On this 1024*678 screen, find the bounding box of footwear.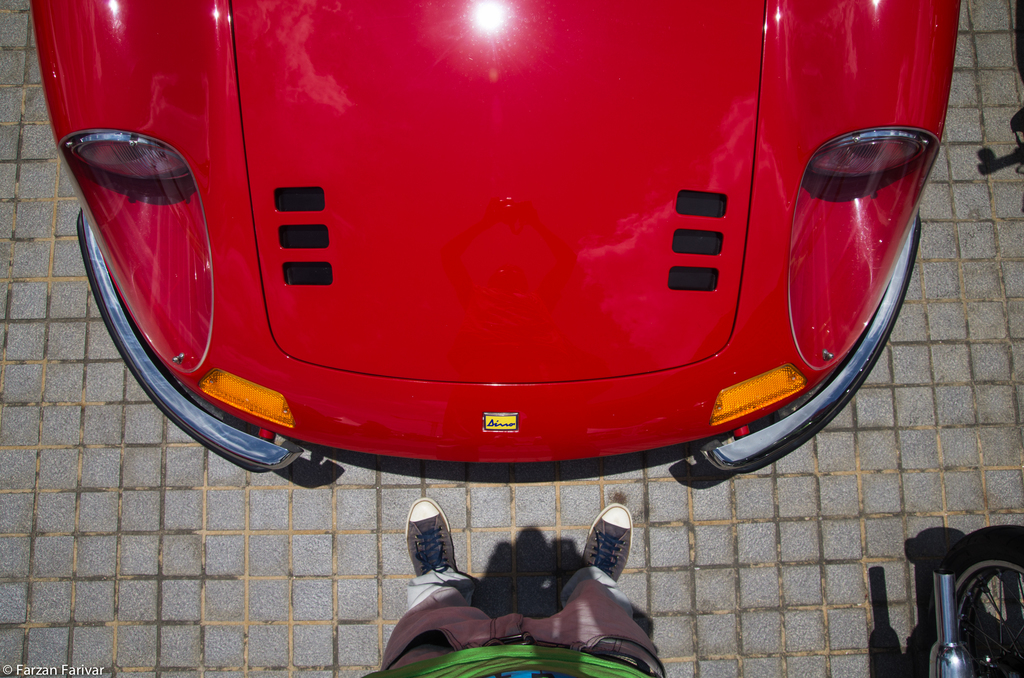
Bounding box: l=388, t=527, r=464, b=611.
